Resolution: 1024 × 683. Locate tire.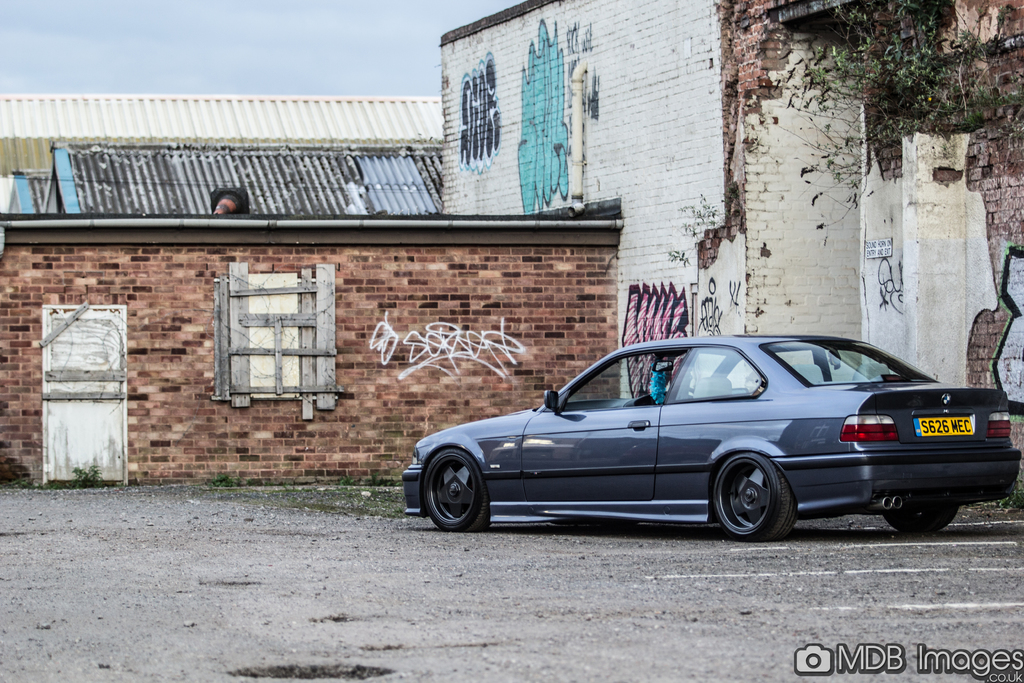
locate(709, 449, 799, 547).
